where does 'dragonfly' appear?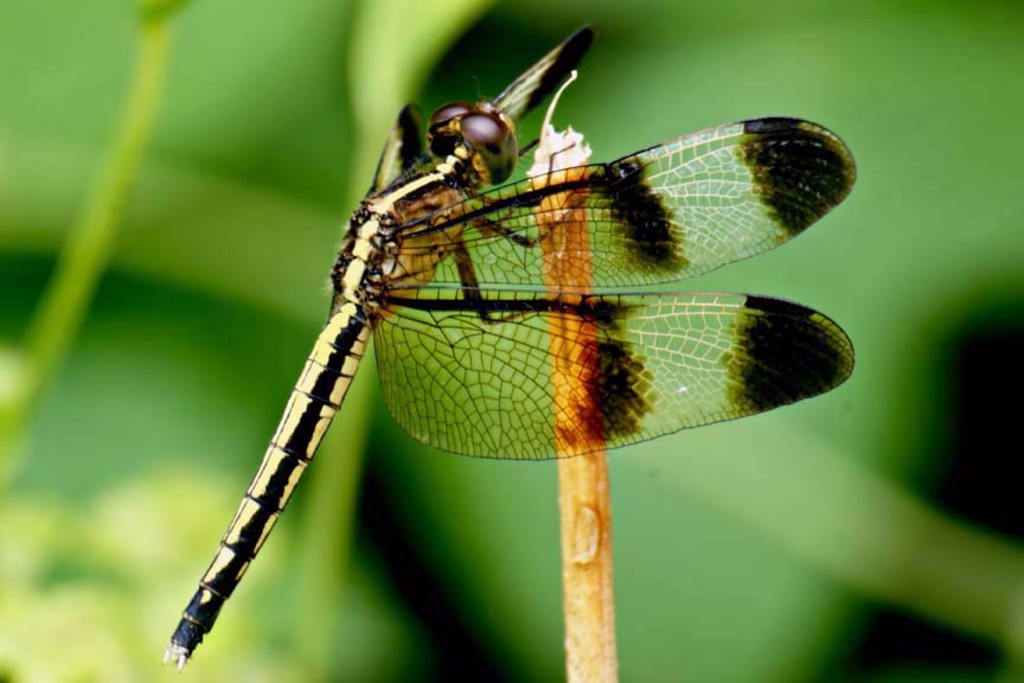
Appears at 158, 15, 860, 674.
